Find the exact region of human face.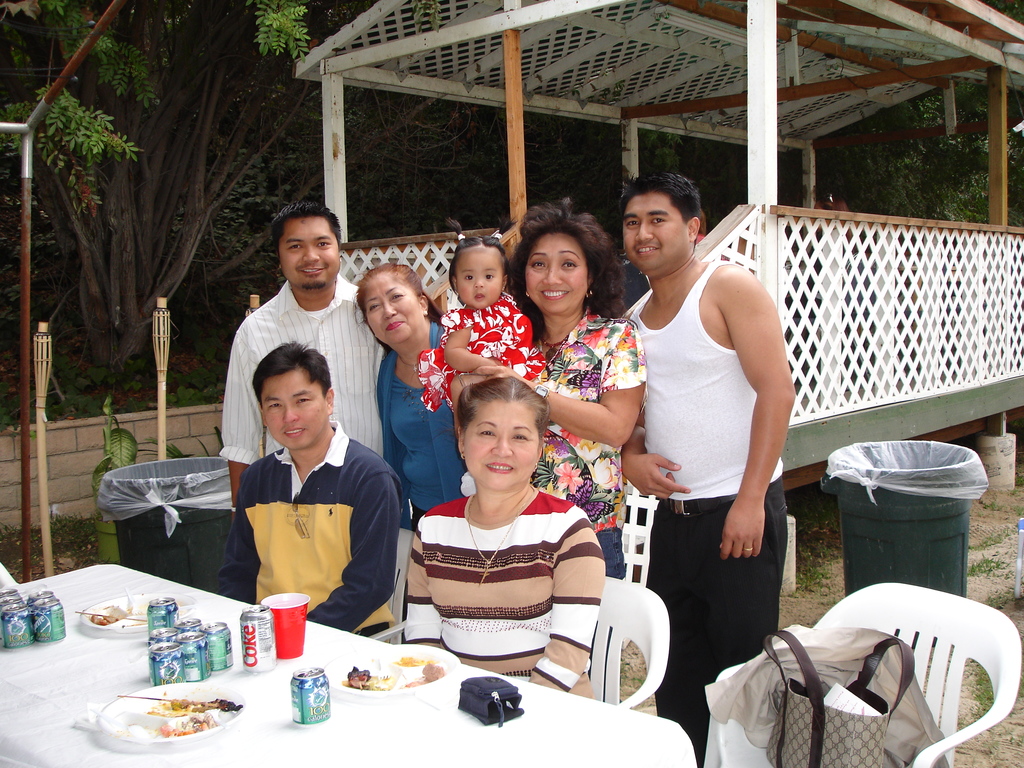
Exact region: [left=282, top=214, right=341, bottom=283].
